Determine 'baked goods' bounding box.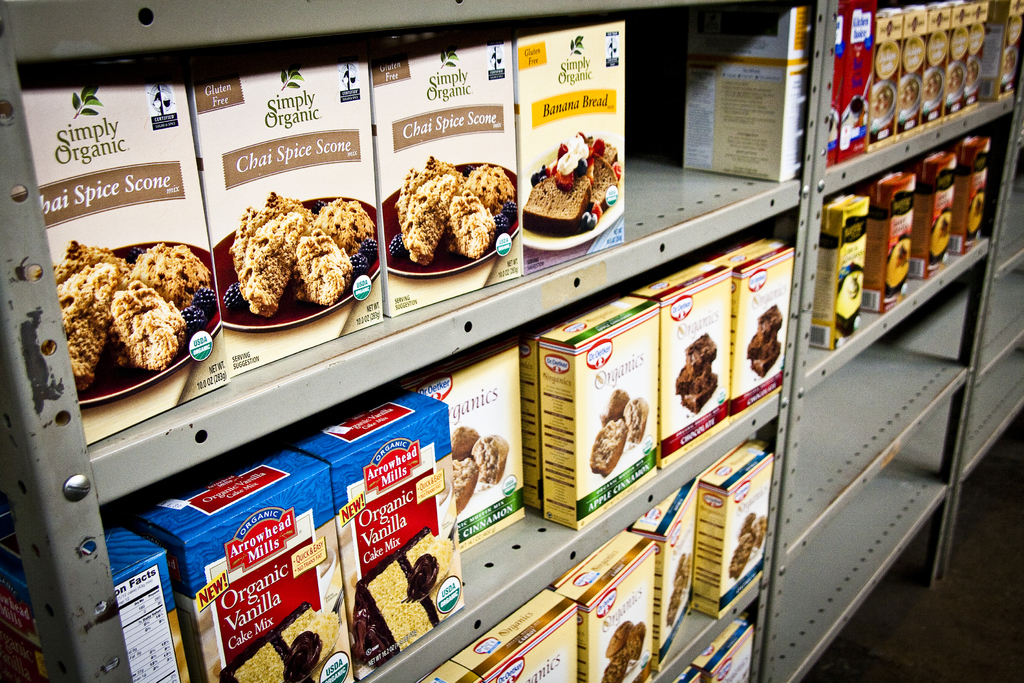
Determined: (455, 458, 477, 514).
